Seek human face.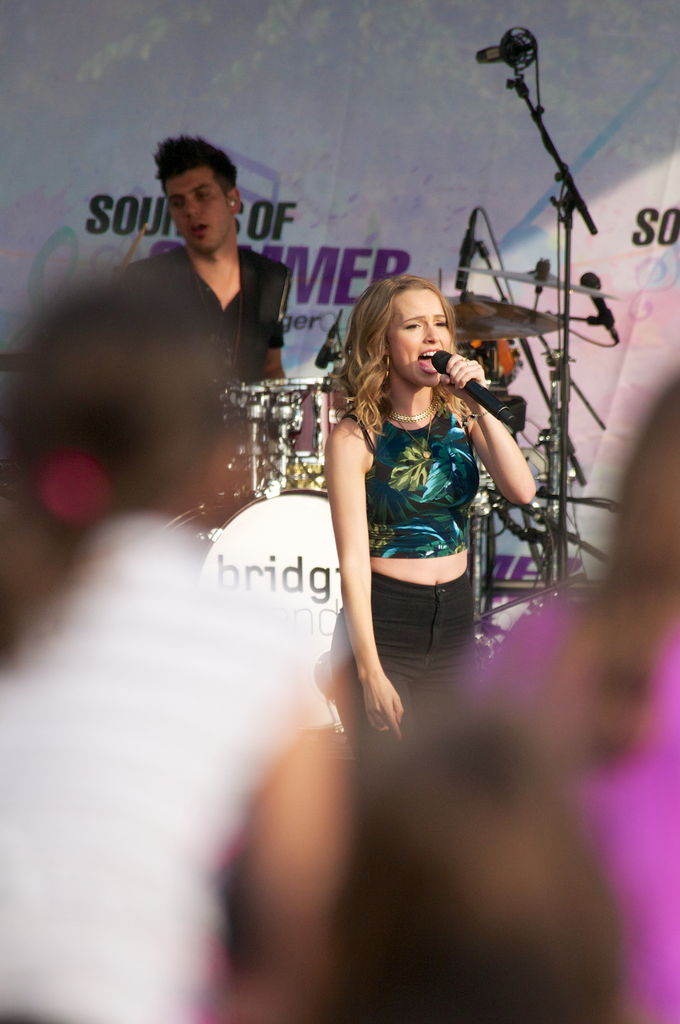
bbox(385, 288, 452, 388).
